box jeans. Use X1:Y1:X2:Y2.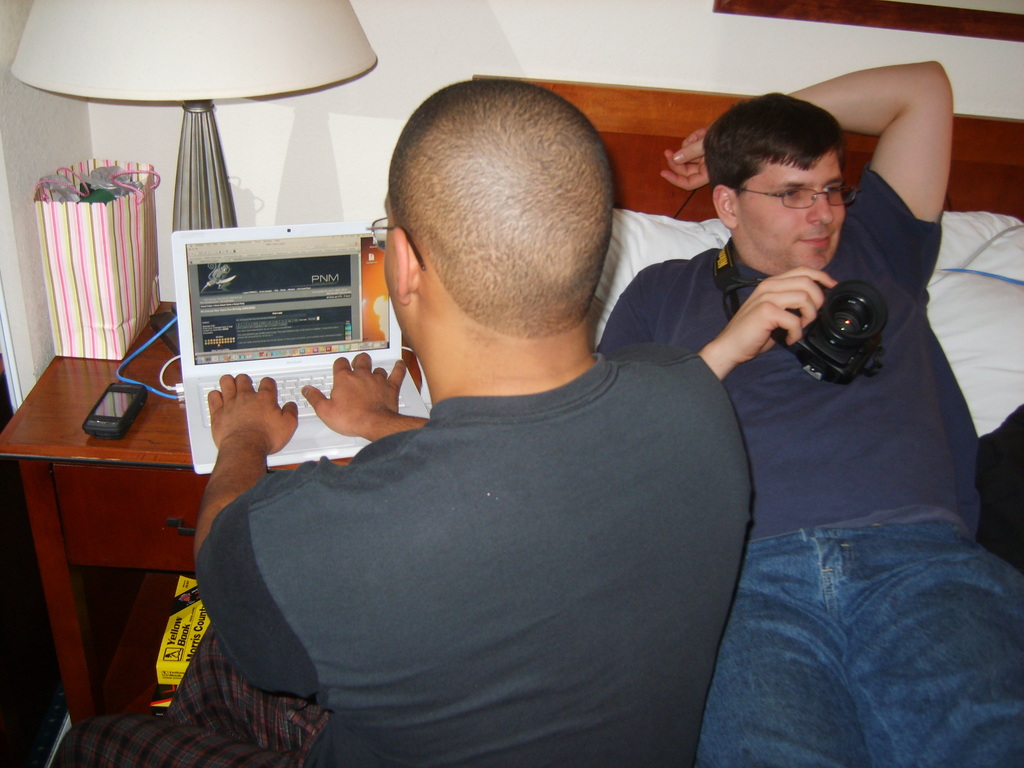
692:518:1023:767.
